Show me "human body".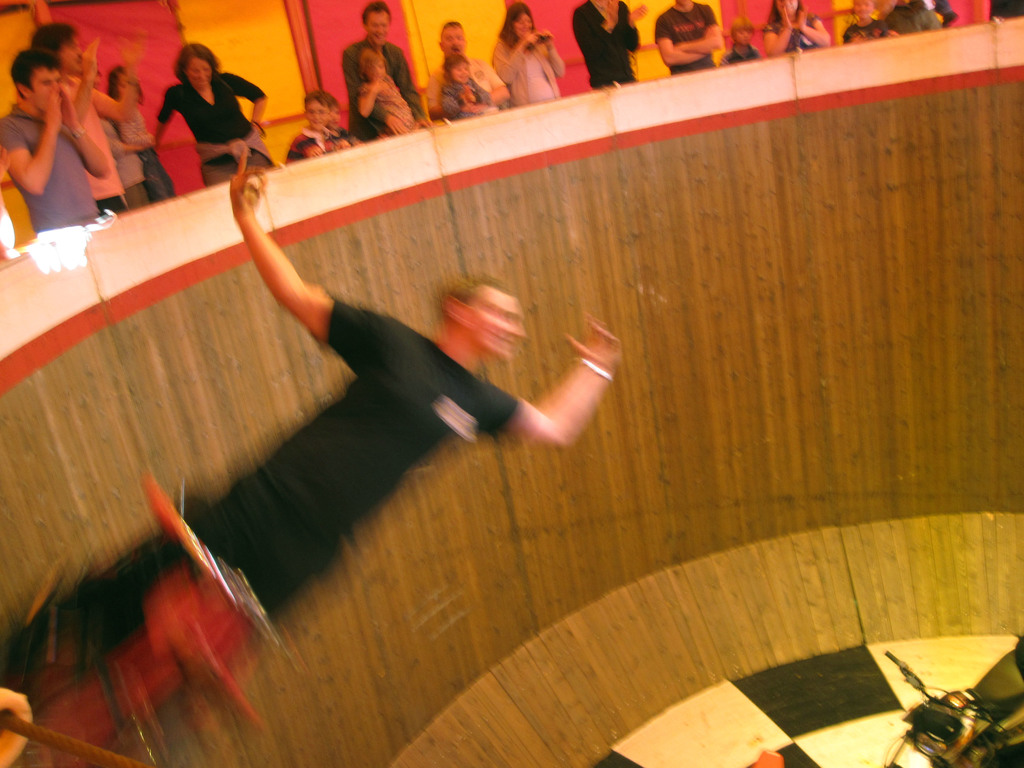
"human body" is here: [x1=489, y1=0, x2=561, y2=108].
